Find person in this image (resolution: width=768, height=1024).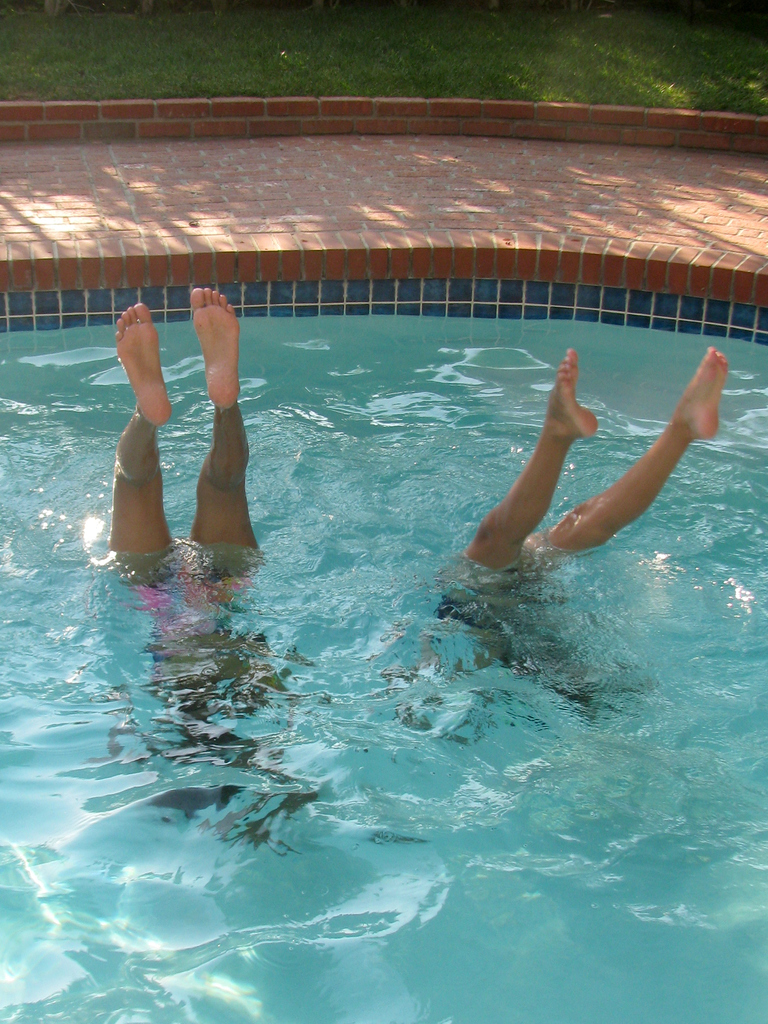
111,284,310,844.
